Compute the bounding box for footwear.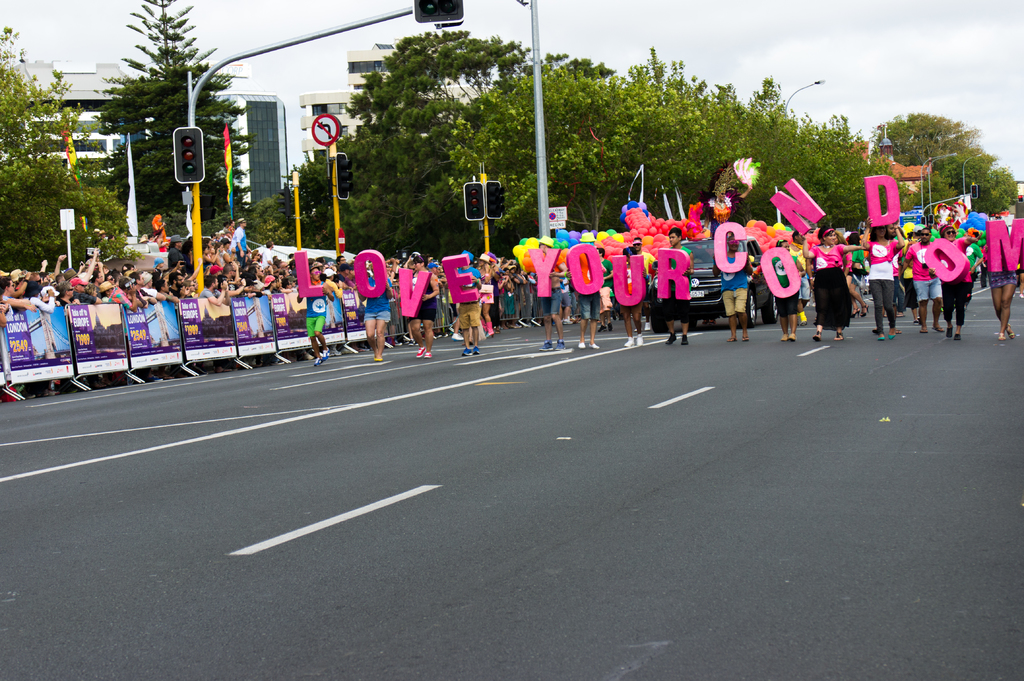
l=947, t=329, r=954, b=337.
